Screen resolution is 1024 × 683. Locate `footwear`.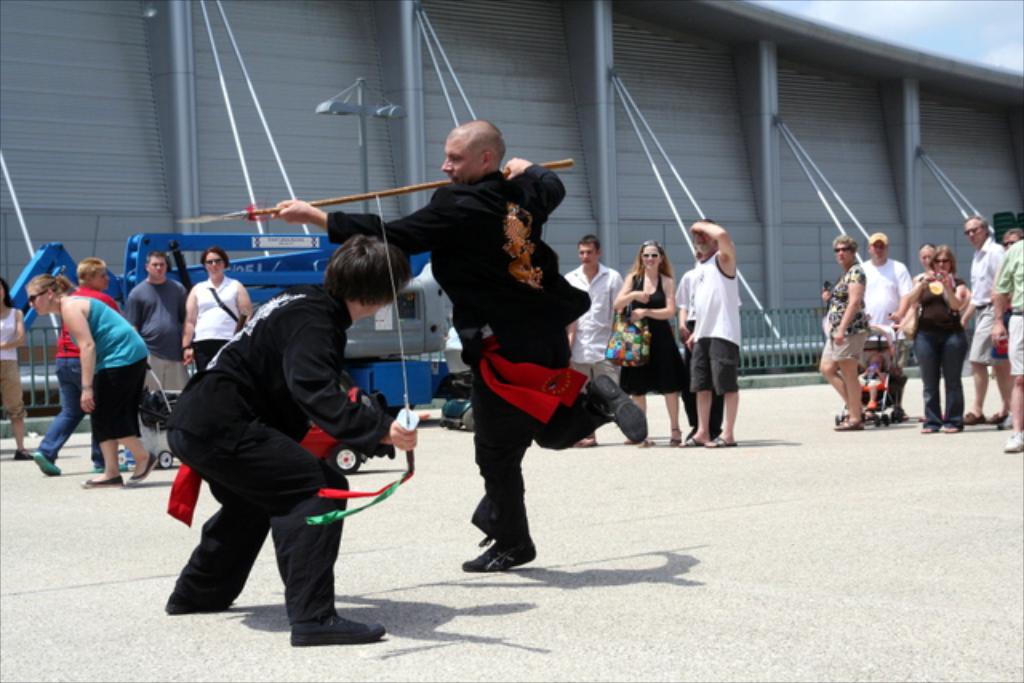
(80, 472, 125, 488).
